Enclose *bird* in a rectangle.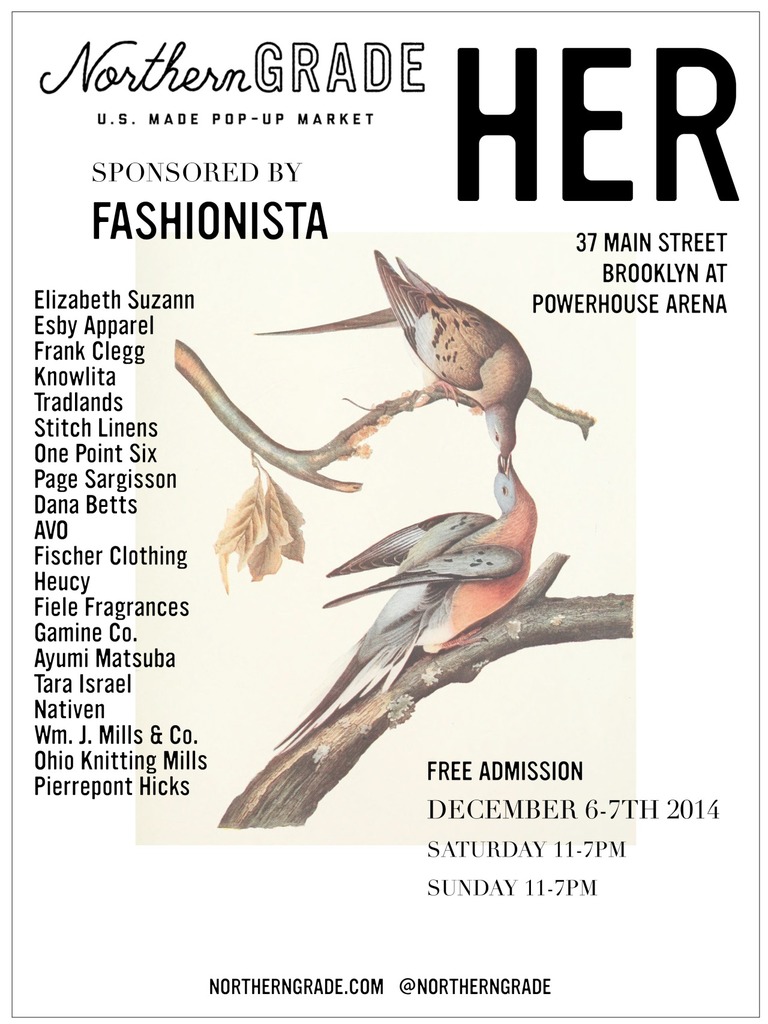
247/429/578/820.
